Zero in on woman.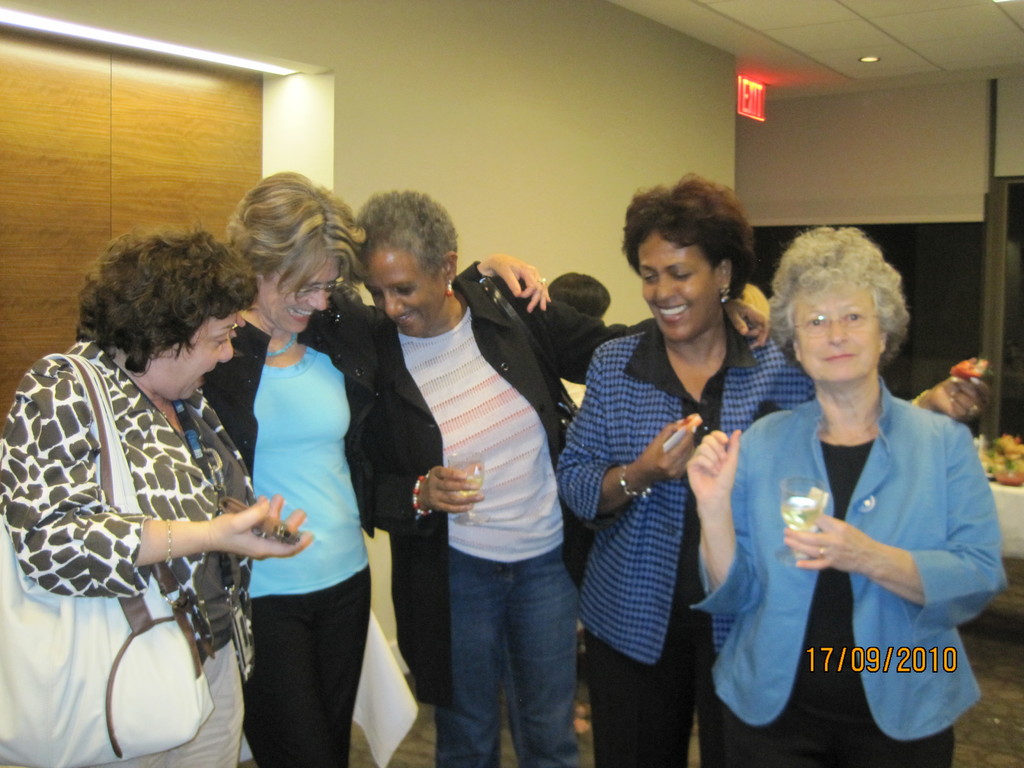
Zeroed in: select_region(346, 190, 765, 767).
